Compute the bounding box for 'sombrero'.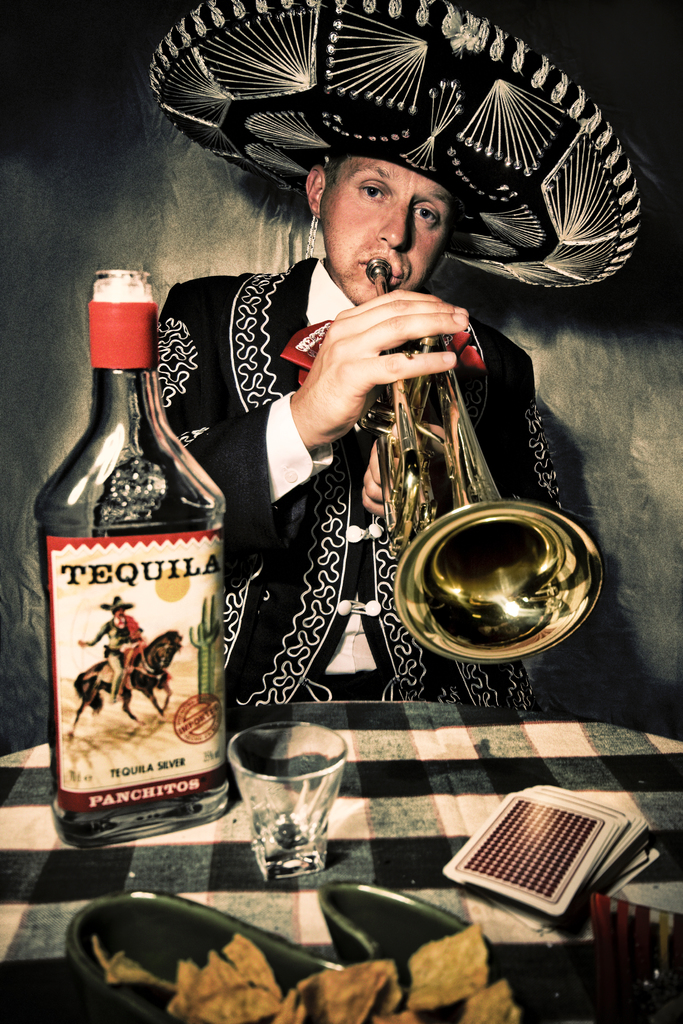
144:13:664:322.
